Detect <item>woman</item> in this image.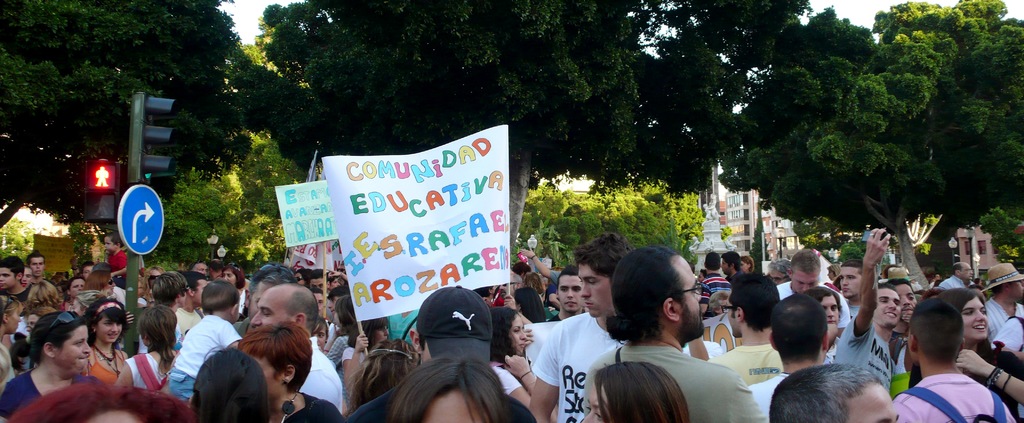
Detection: select_region(85, 291, 135, 390).
